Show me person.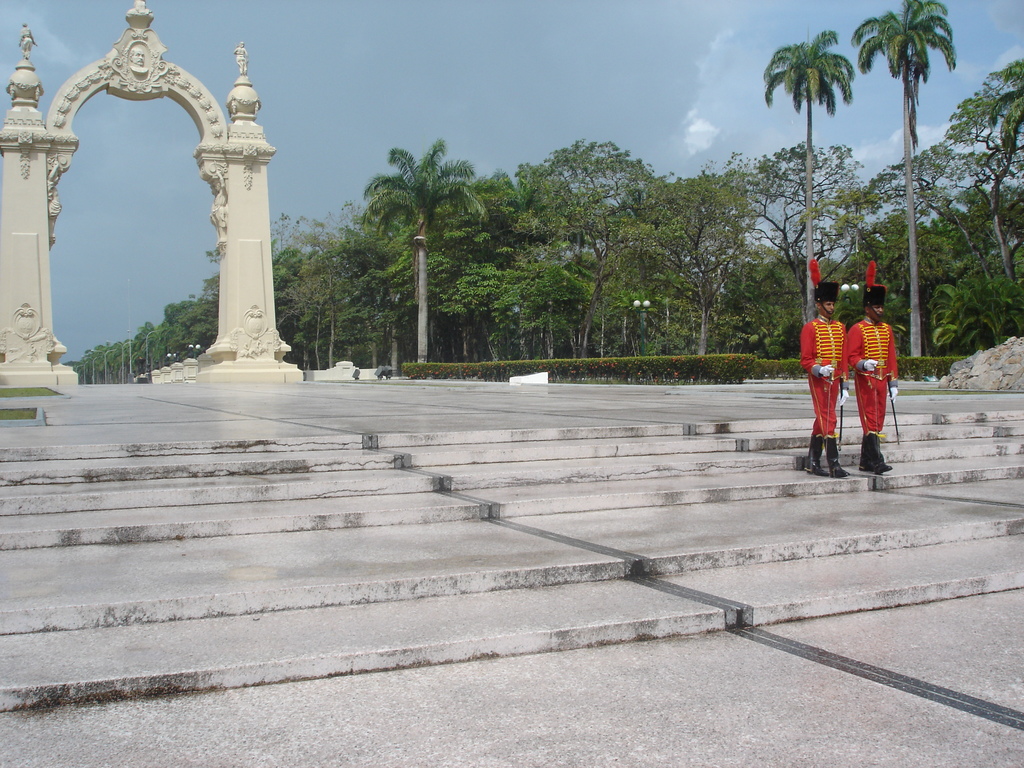
person is here: box=[802, 280, 845, 477].
